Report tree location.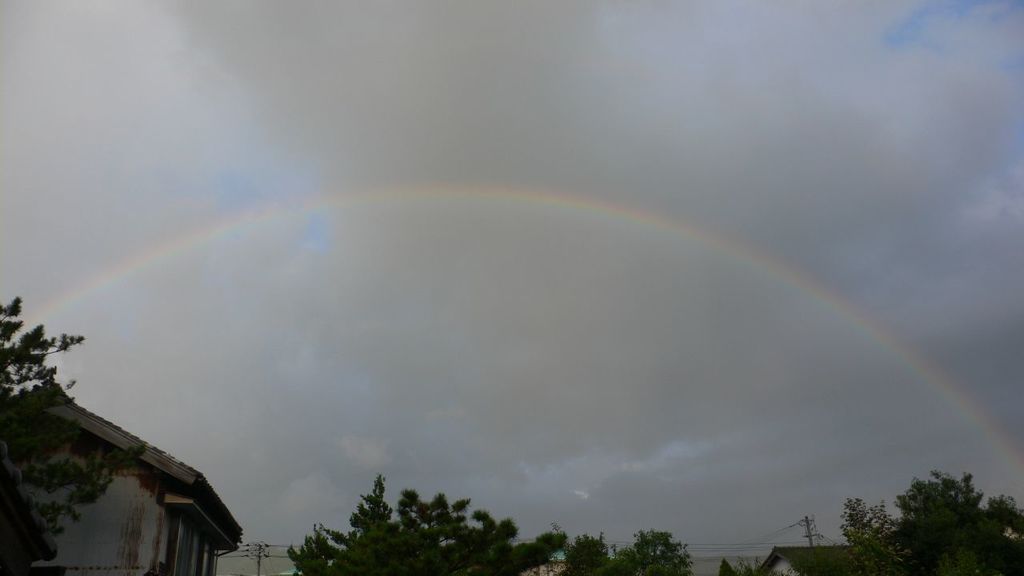
Report: 632, 530, 693, 575.
